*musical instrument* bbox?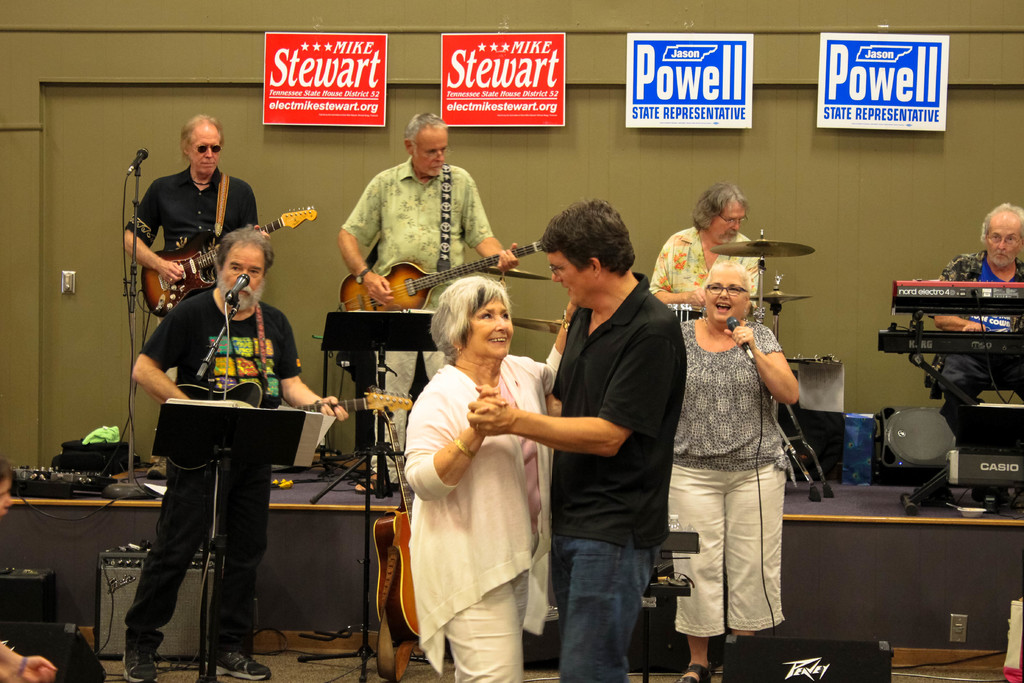
[151,385,412,472]
